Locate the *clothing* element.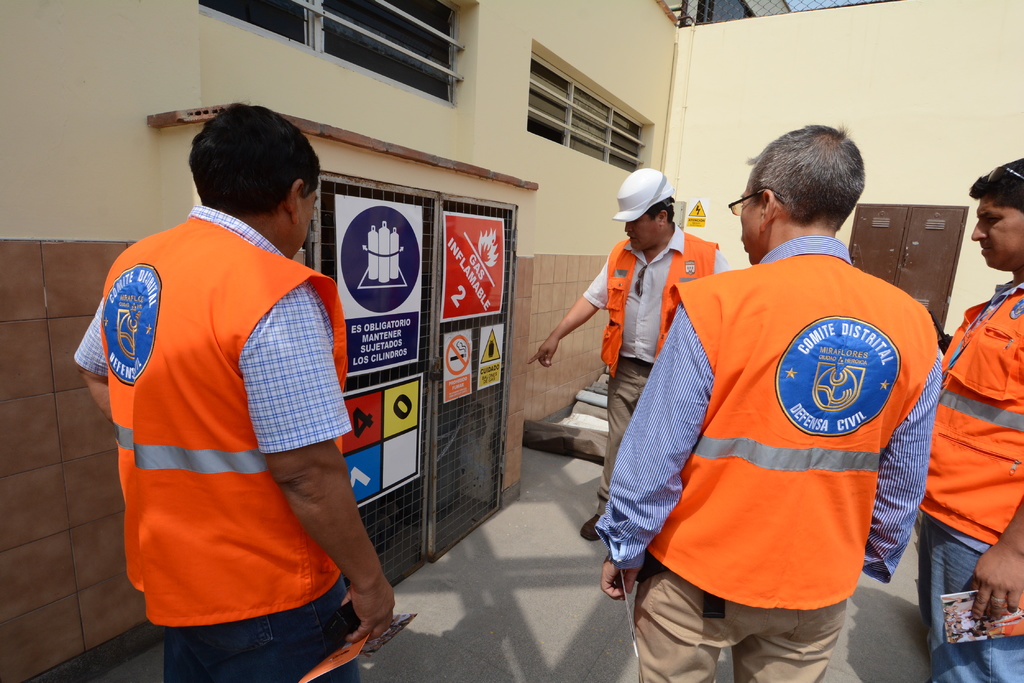
Element bbox: [left=581, top=225, right=725, bottom=511].
